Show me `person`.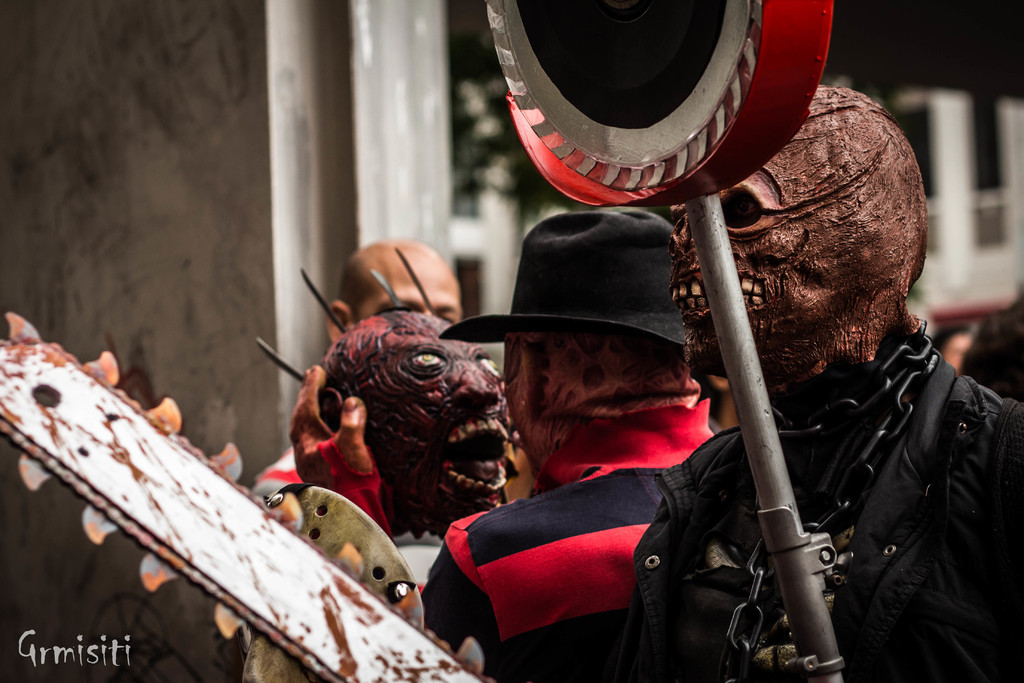
`person` is here: bbox=[254, 233, 499, 512].
